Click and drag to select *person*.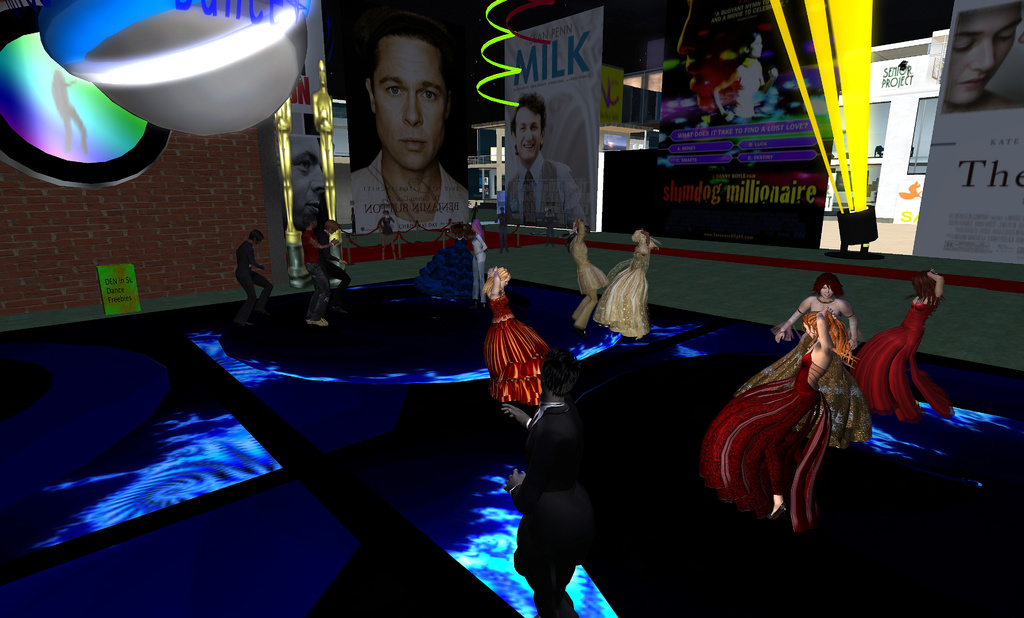
Selection: select_region(302, 214, 333, 329).
